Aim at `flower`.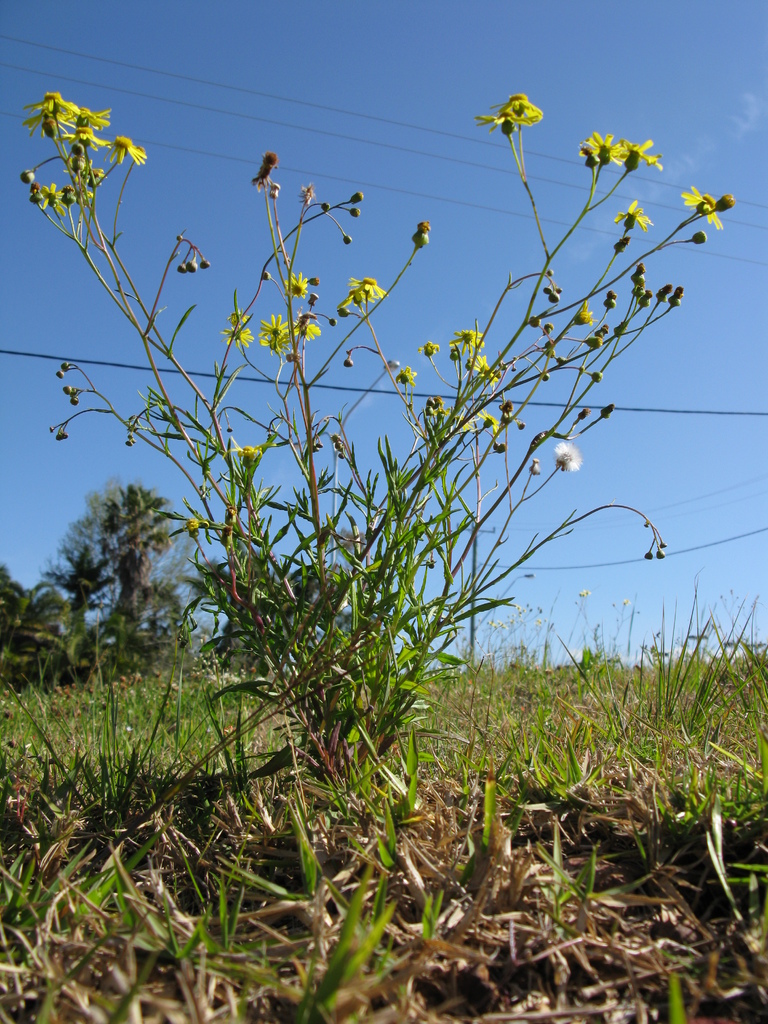
Aimed at bbox(620, 137, 660, 168).
